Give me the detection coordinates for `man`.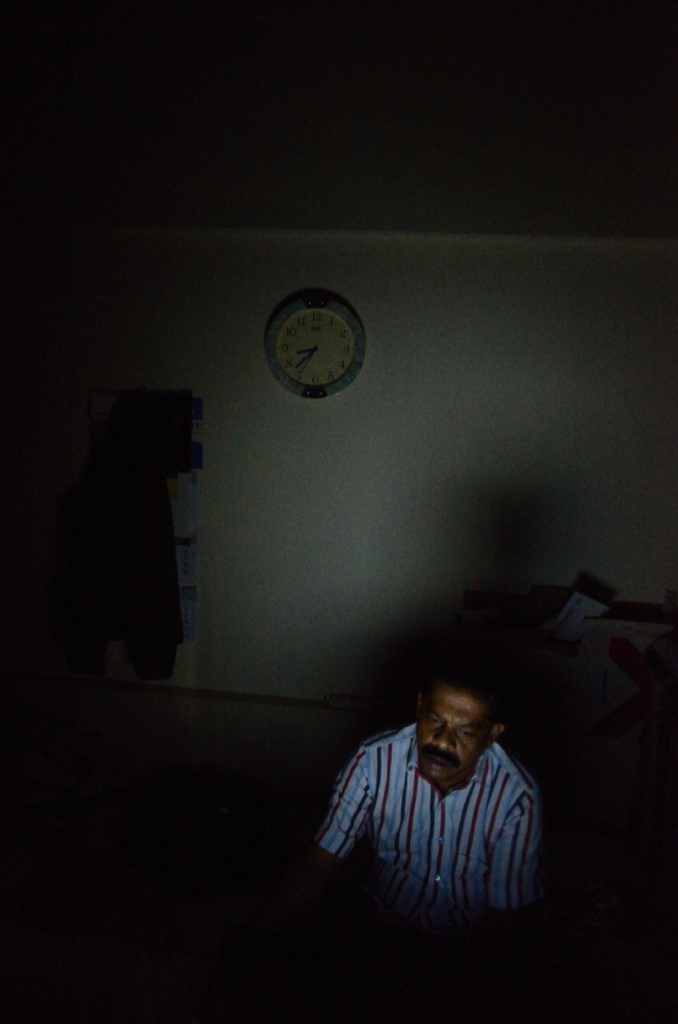
[left=300, top=666, right=568, bottom=963].
